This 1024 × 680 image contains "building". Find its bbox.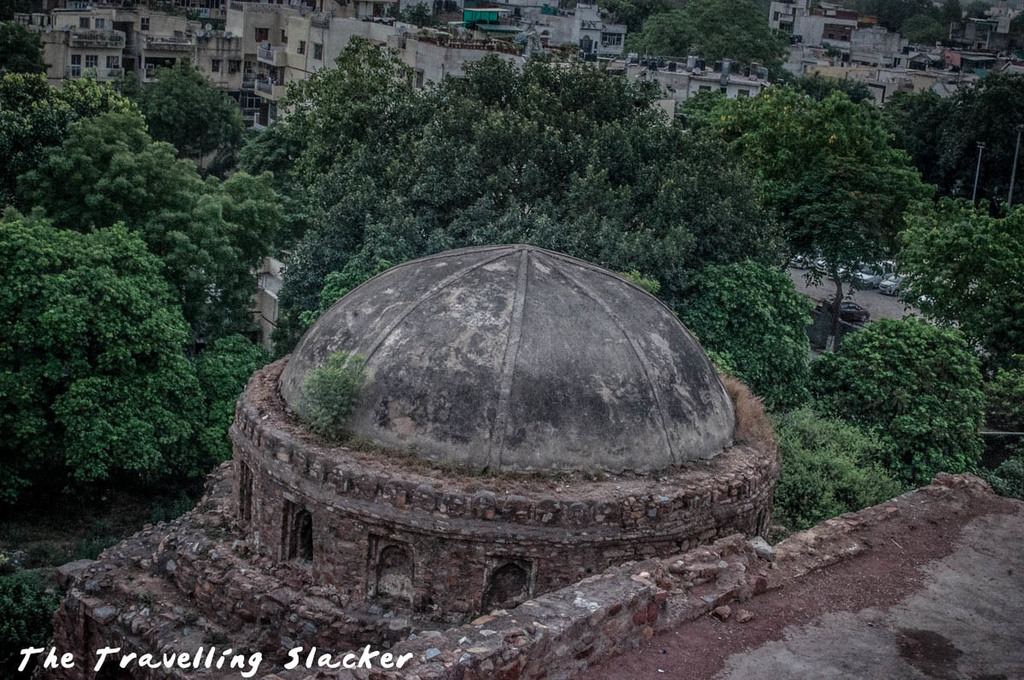
[left=235, top=256, right=297, bottom=350].
